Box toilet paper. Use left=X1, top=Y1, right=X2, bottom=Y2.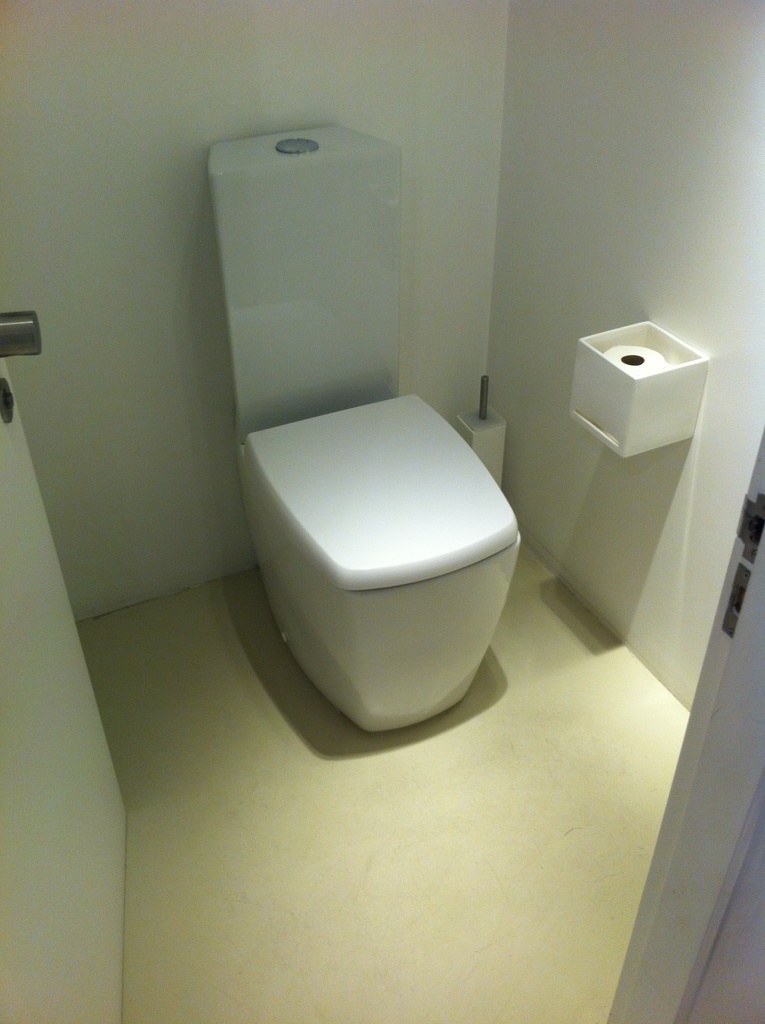
left=602, top=345, right=665, bottom=378.
